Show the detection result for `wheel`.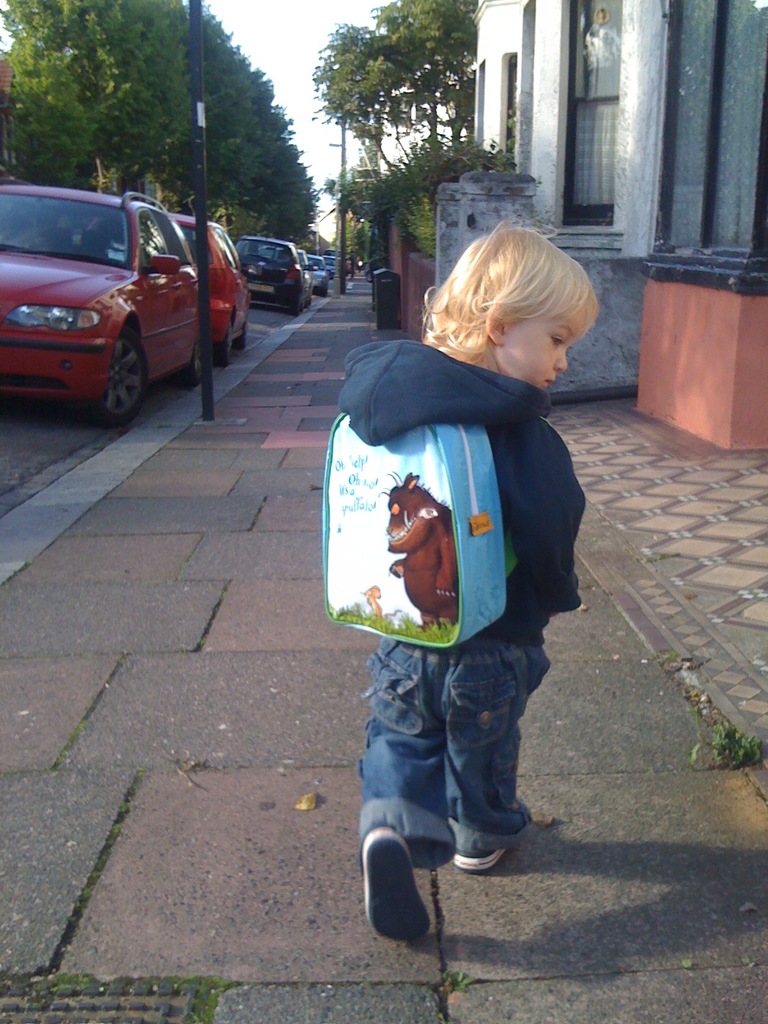
bbox=(74, 318, 141, 406).
